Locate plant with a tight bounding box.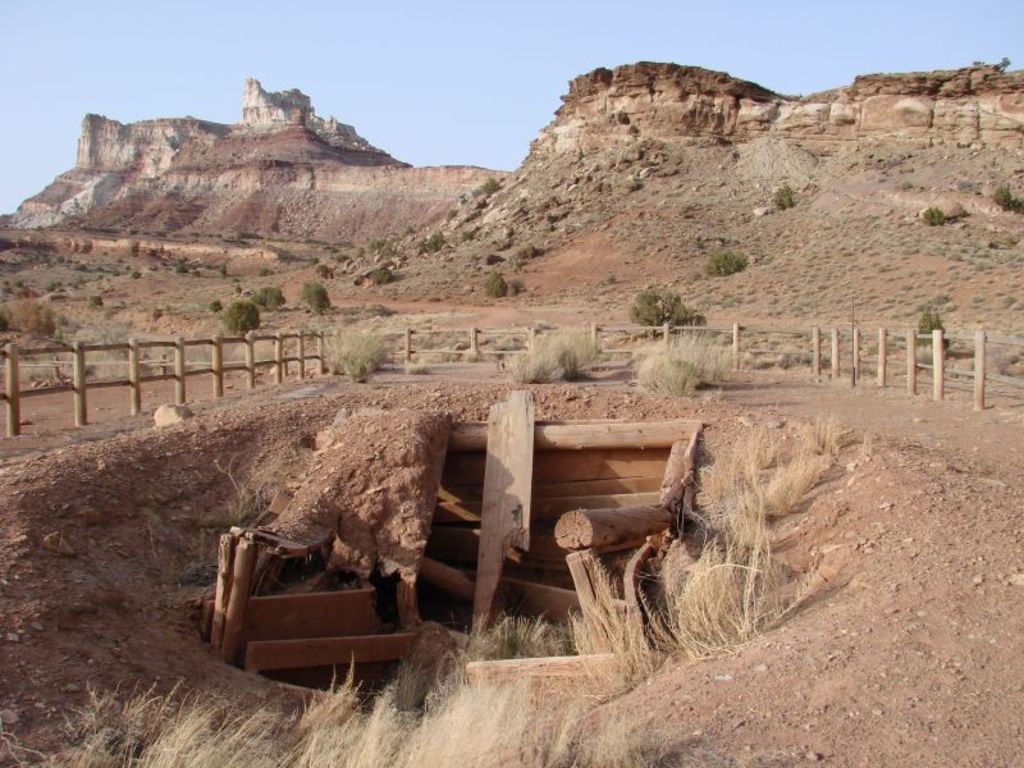
[left=212, top=297, right=224, bottom=311].
